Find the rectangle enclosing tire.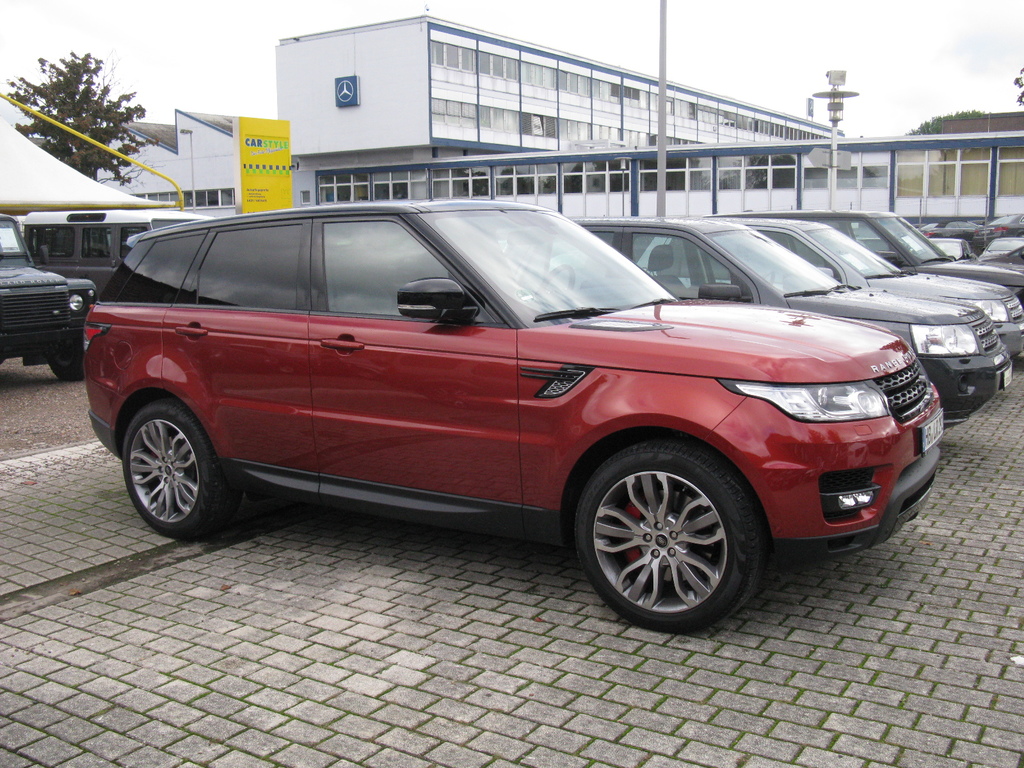
570,446,781,624.
